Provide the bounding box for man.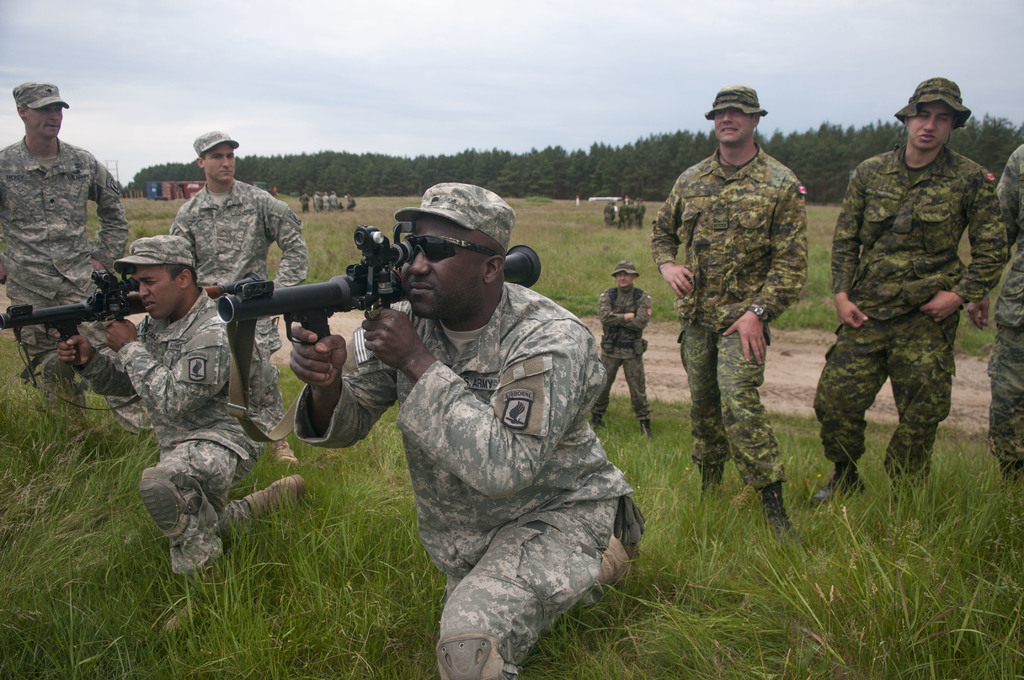
box(56, 236, 304, 629).
